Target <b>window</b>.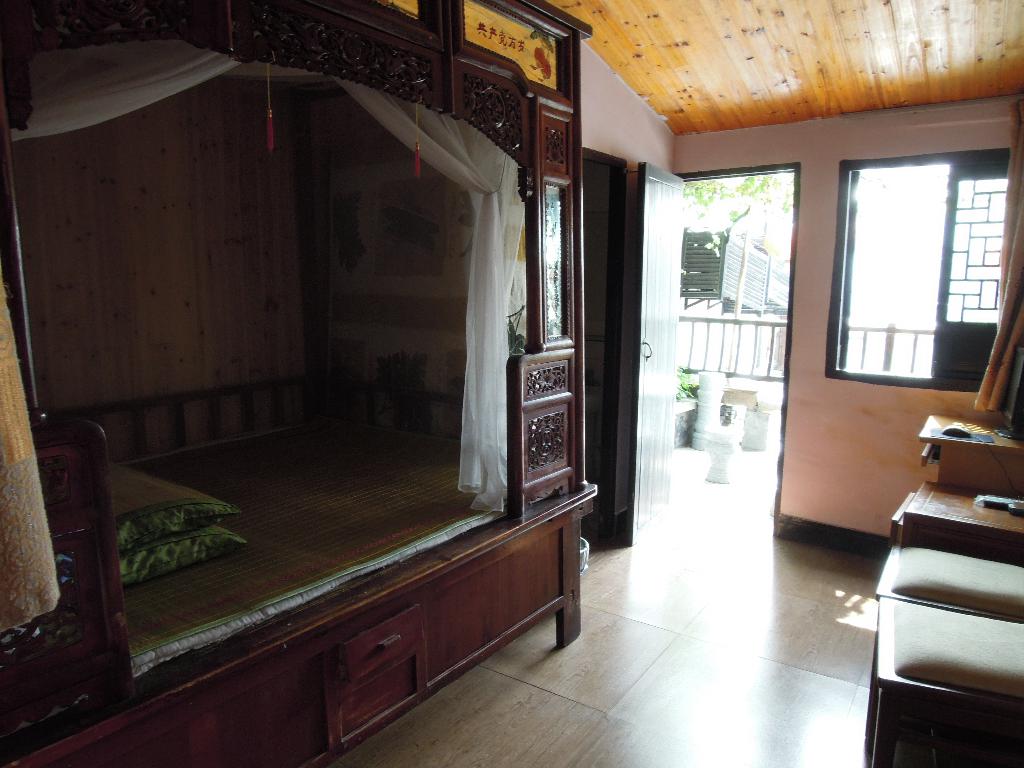
Target region: (left=931, top=179, right=1010, bottom=319).
